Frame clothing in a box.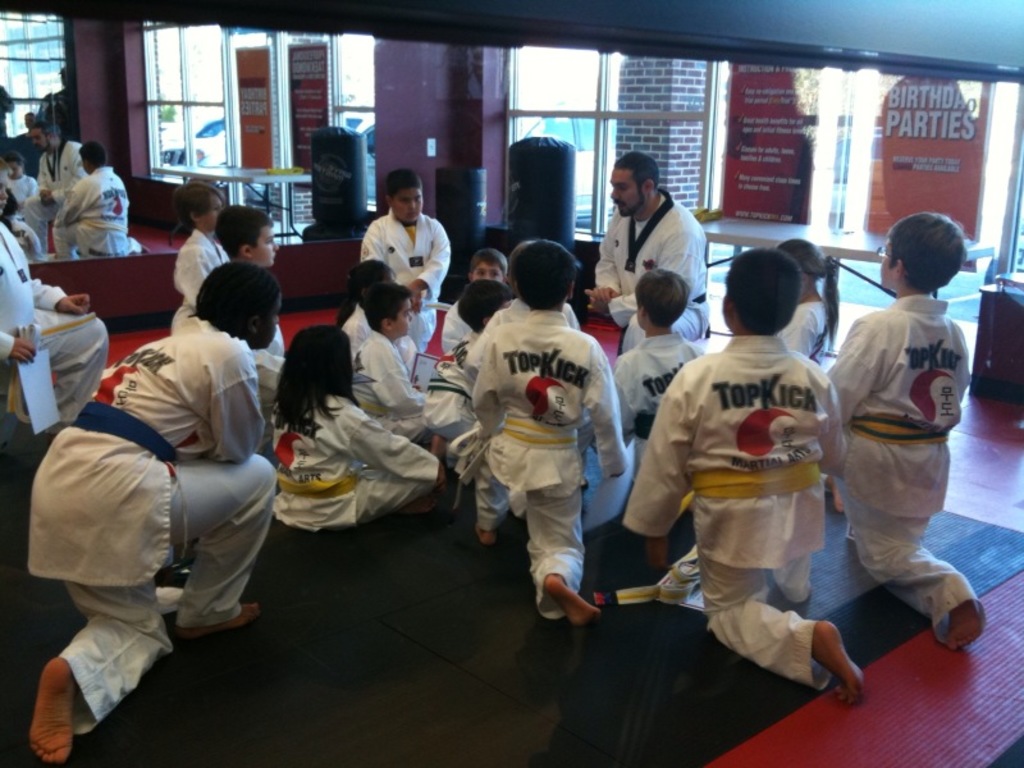
bbox(45, 166, 147, 251).
